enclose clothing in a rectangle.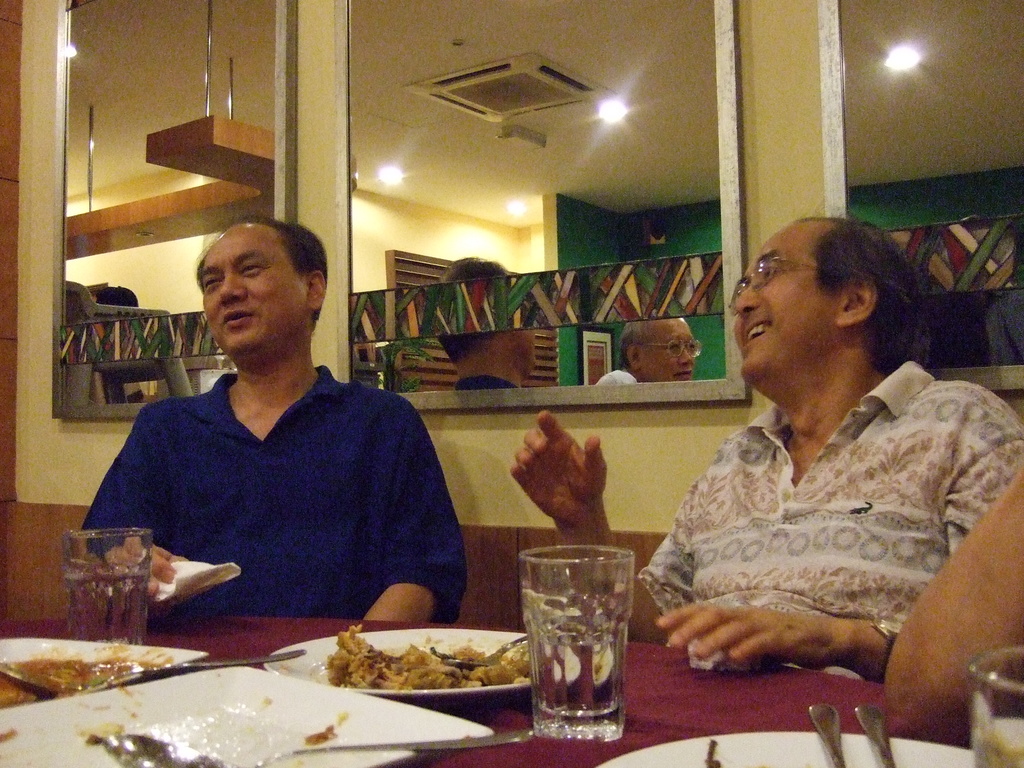
[x1=79, y1=310, x2=457, y2=649].
